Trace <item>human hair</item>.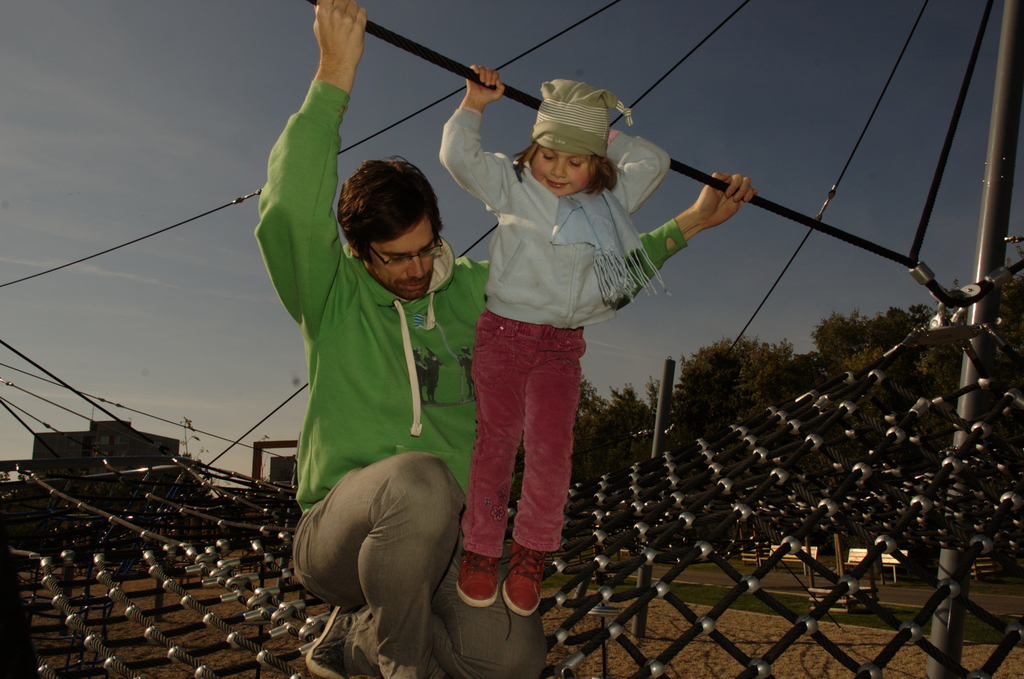
Traced to <box>330,135,454,281</box>.
